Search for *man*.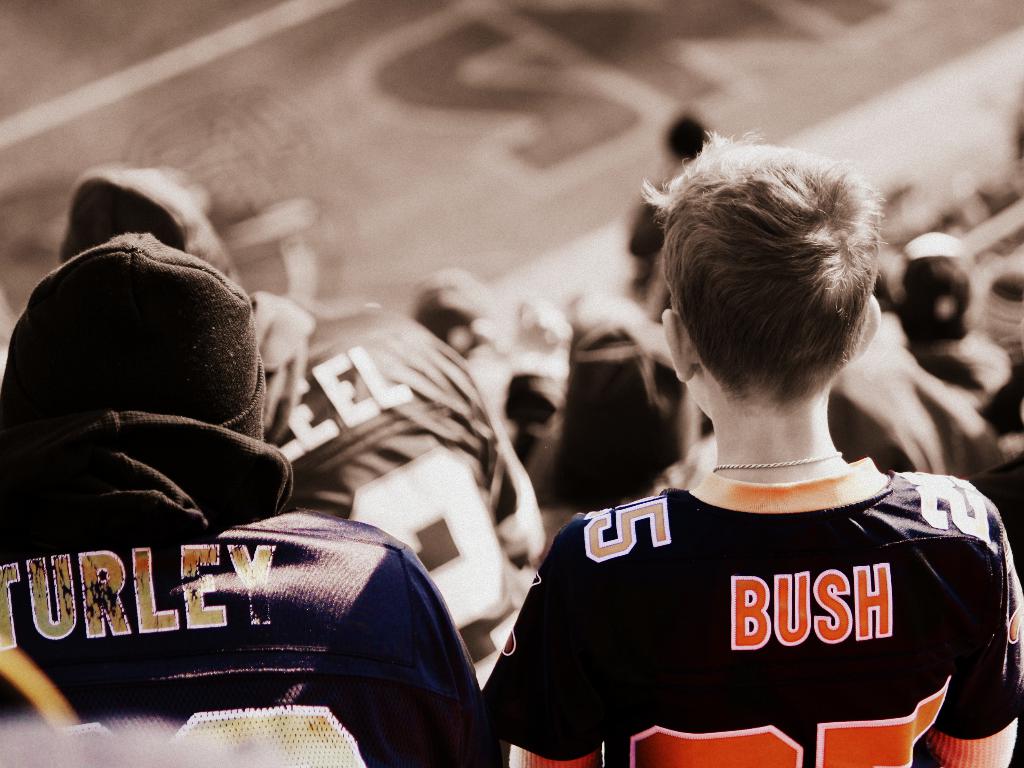
Found at 478 121 1023 767.
